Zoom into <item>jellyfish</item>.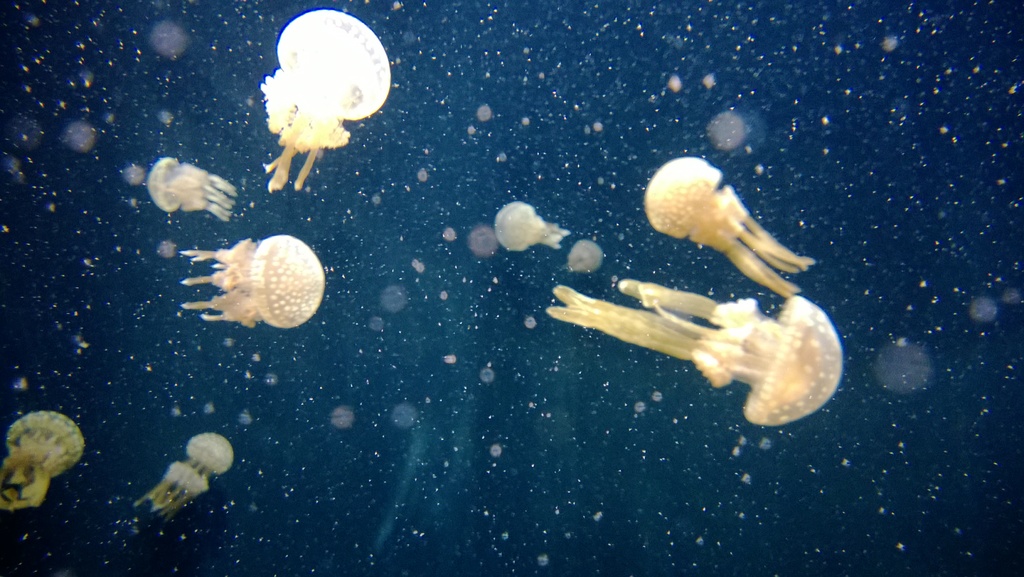
Zoom target: (x1=141, y1=155, x2=235, y2=225).
